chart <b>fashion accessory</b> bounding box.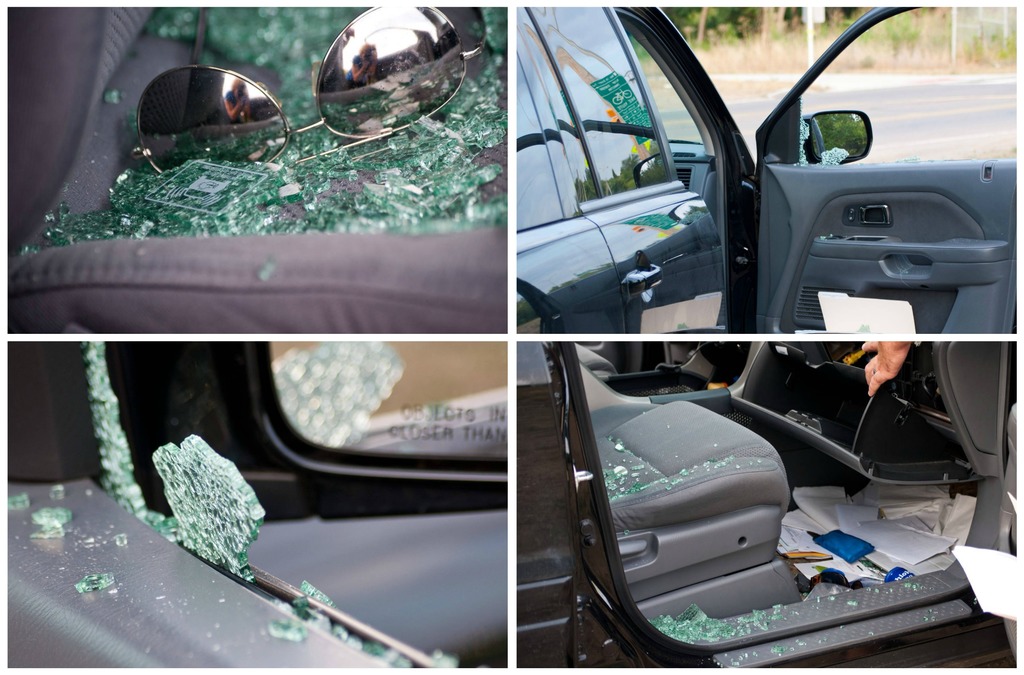
Charted: {"x1": 869, "y1": 368, "x2": 879, "y2": 377}.
